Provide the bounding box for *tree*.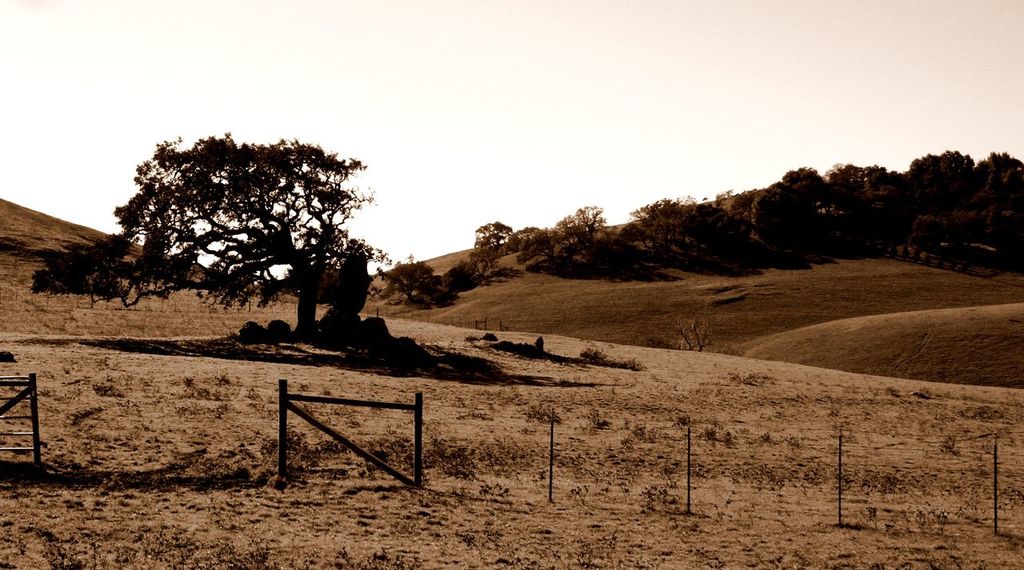
382 254 458 311.
